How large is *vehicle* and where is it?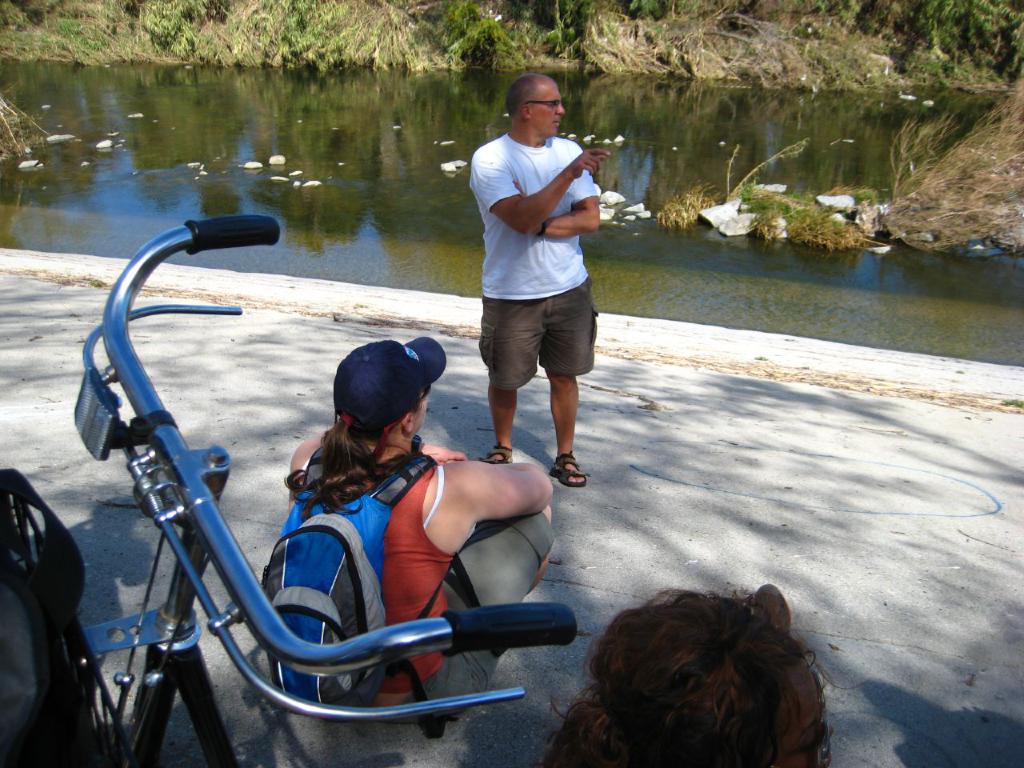
Bounding box: bbox=(37, 207, 601, 759).
